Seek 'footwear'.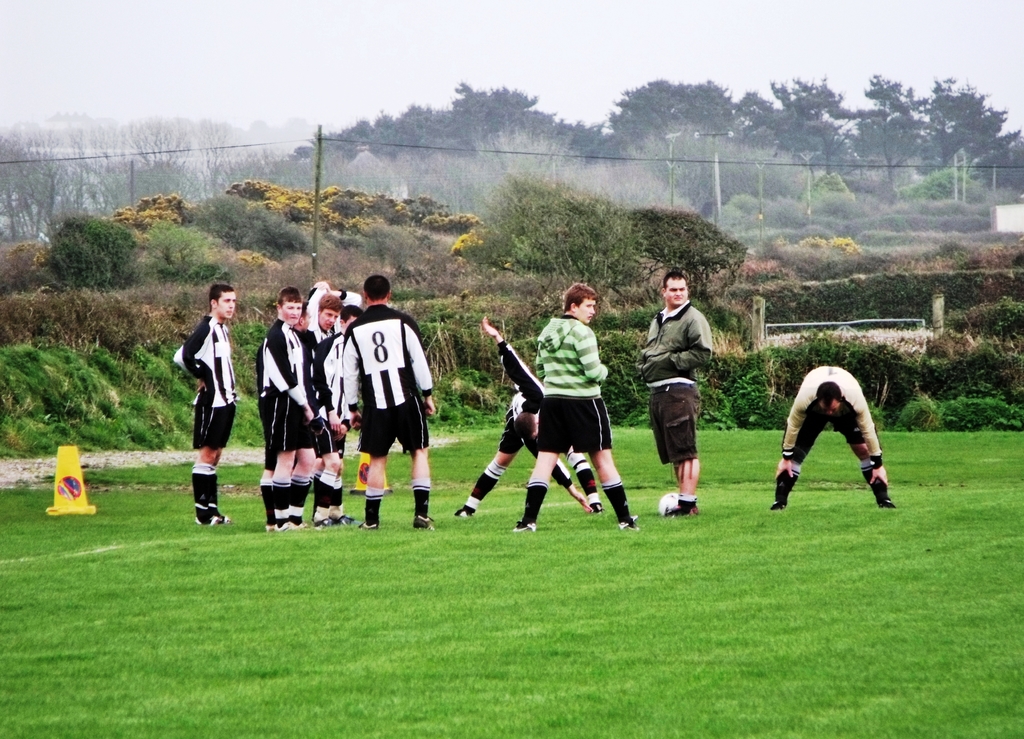
452:503:478:517.
